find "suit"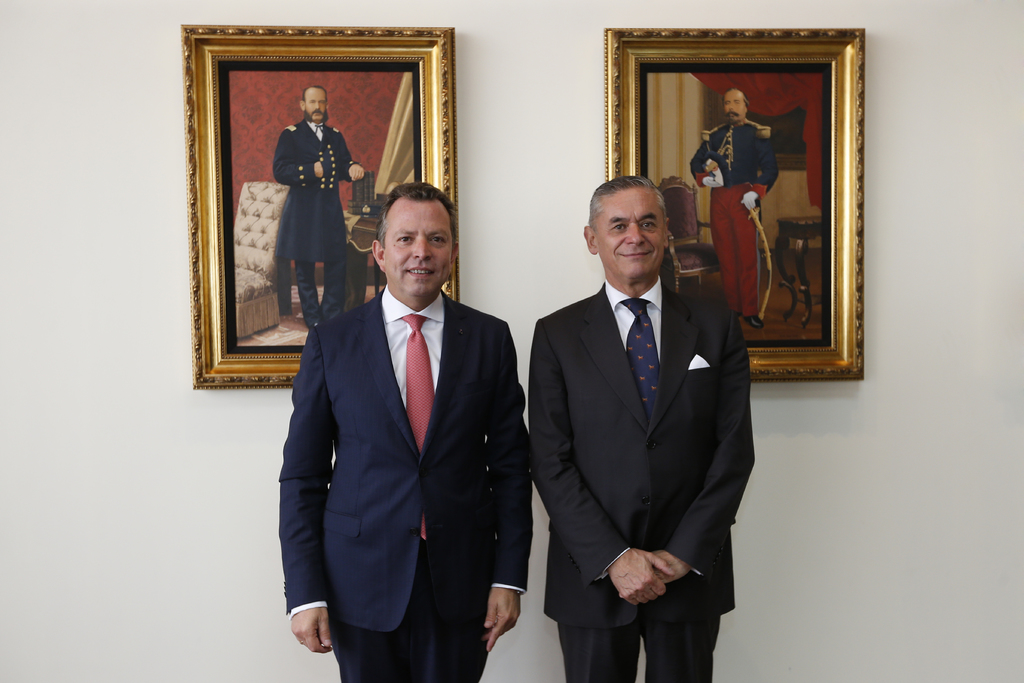
region(275, 285, 537, 682)
